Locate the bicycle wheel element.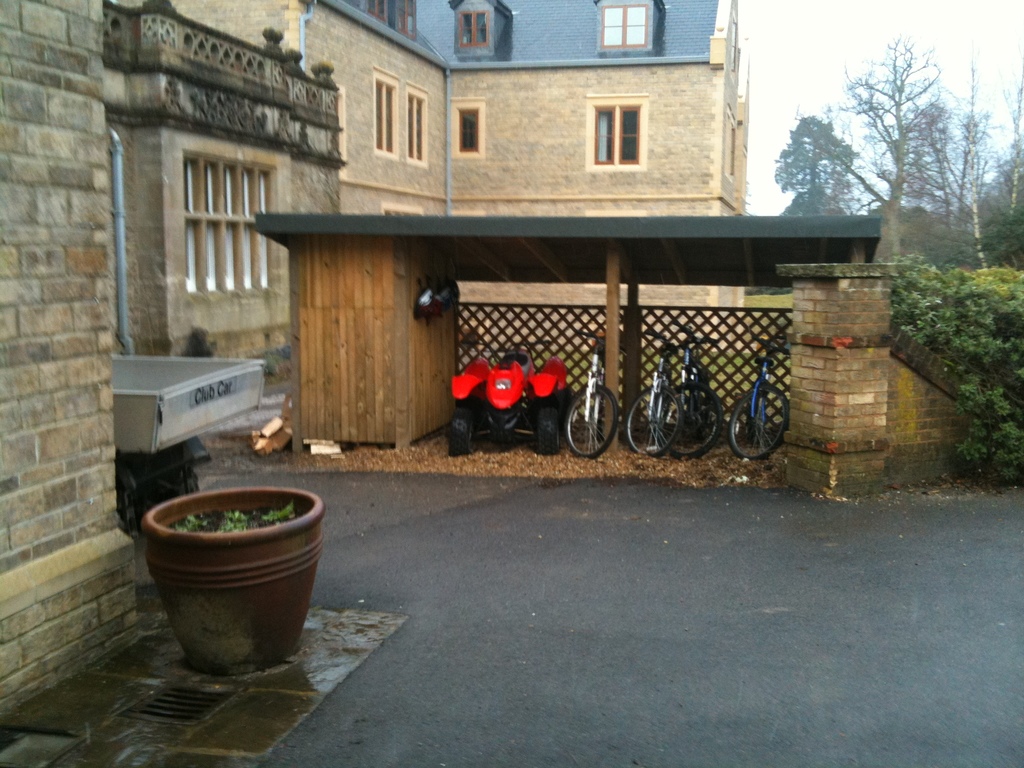
Element bbox: (x1=566, y1=383, x2=619, y2=460).
